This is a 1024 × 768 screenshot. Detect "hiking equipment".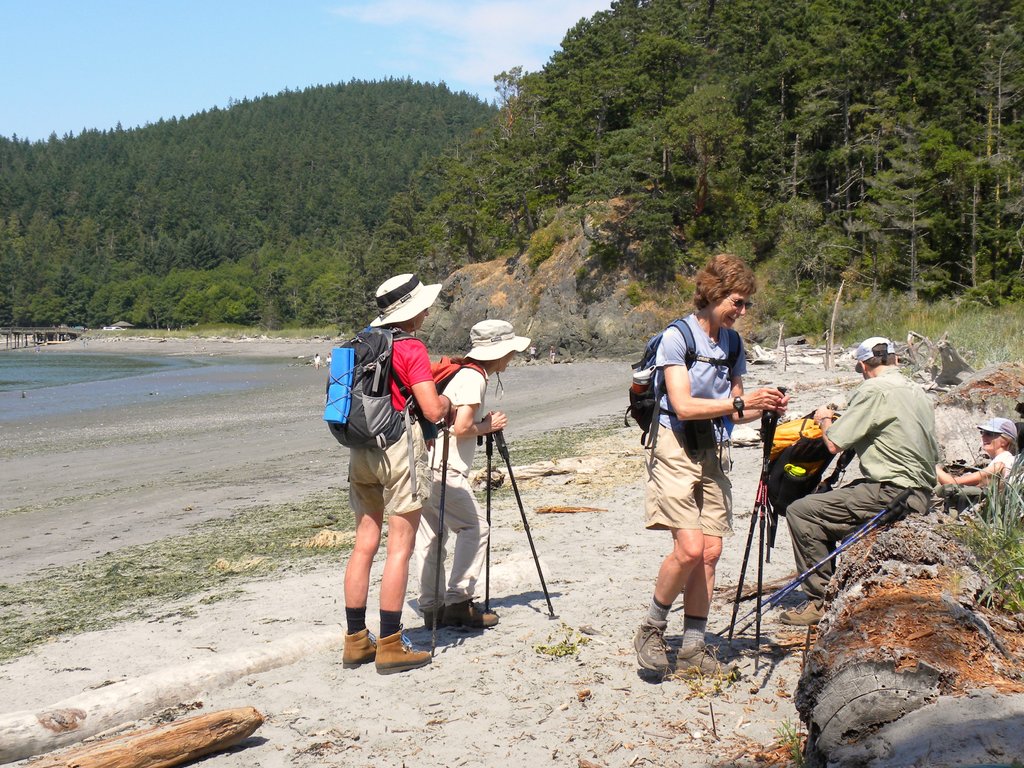
{"x1": 756, "y1": 404, "x2": 777, "y2": 649}.
